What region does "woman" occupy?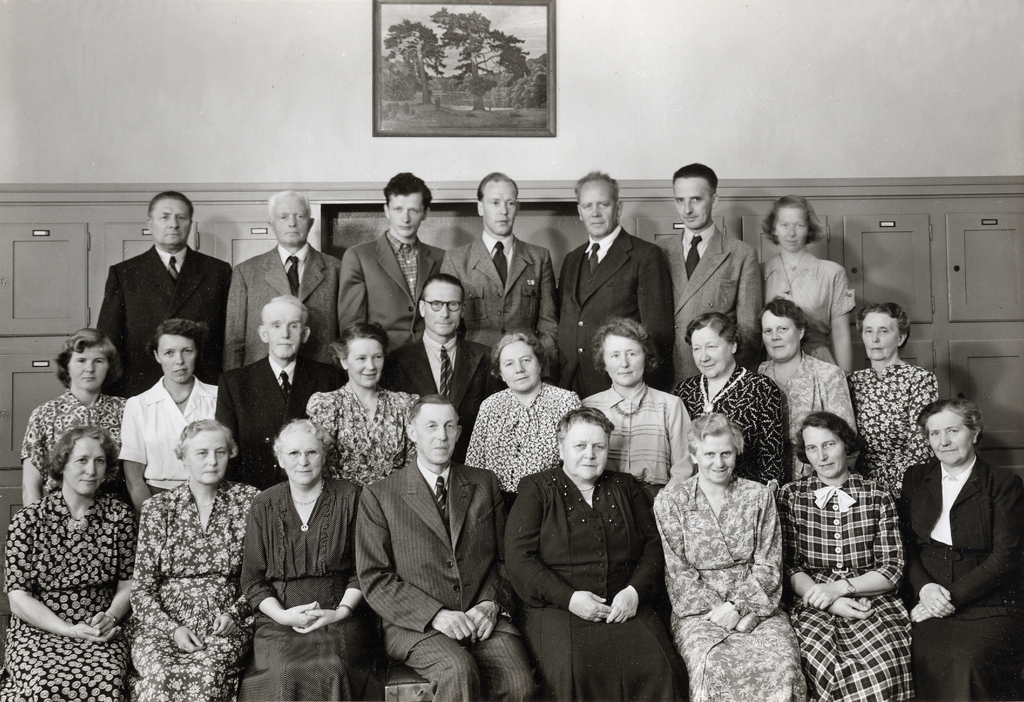
126:417:263:700.
